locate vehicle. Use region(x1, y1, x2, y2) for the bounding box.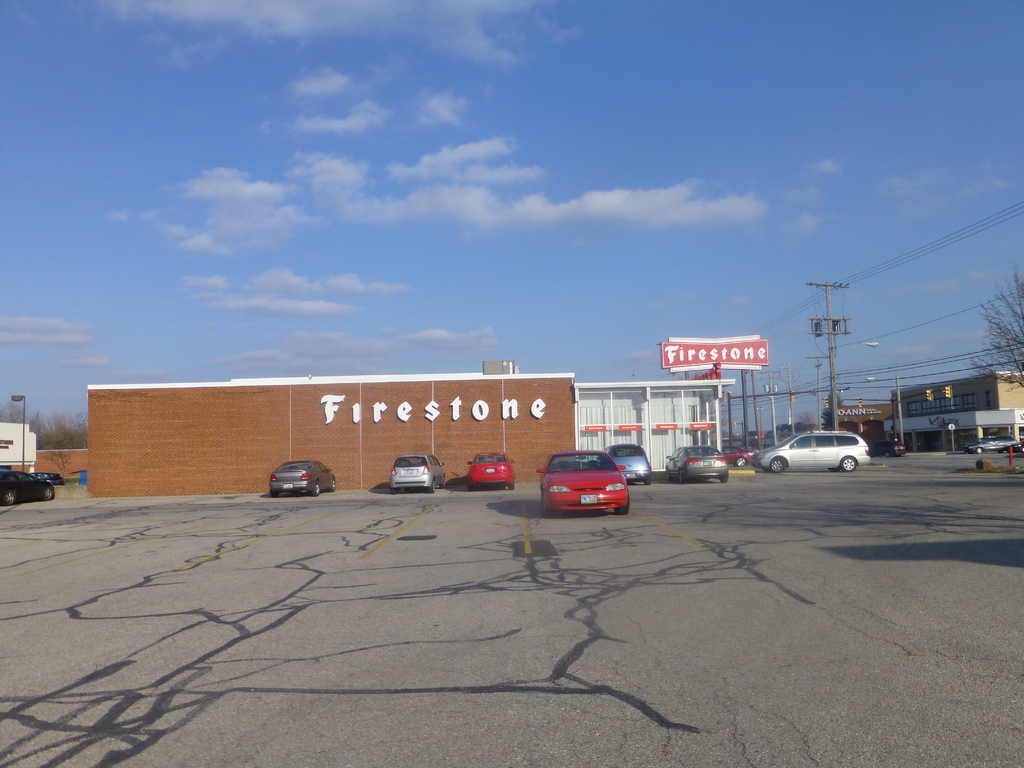
region(721, 441, 751, 471).
